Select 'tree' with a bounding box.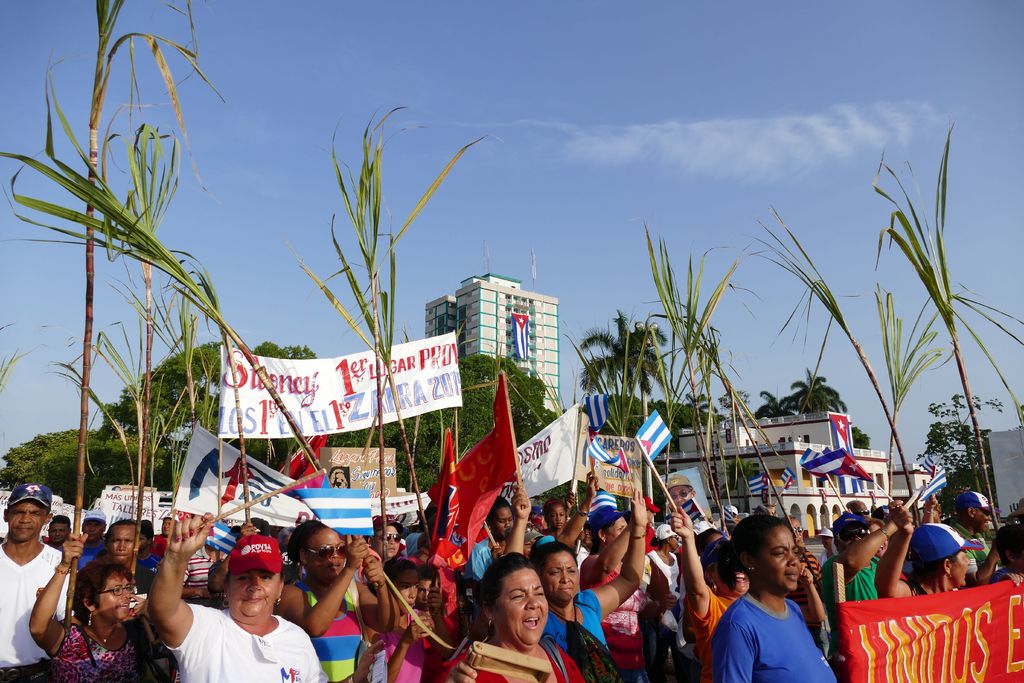
x1=574 y1=387 x2=713 y2=437.
